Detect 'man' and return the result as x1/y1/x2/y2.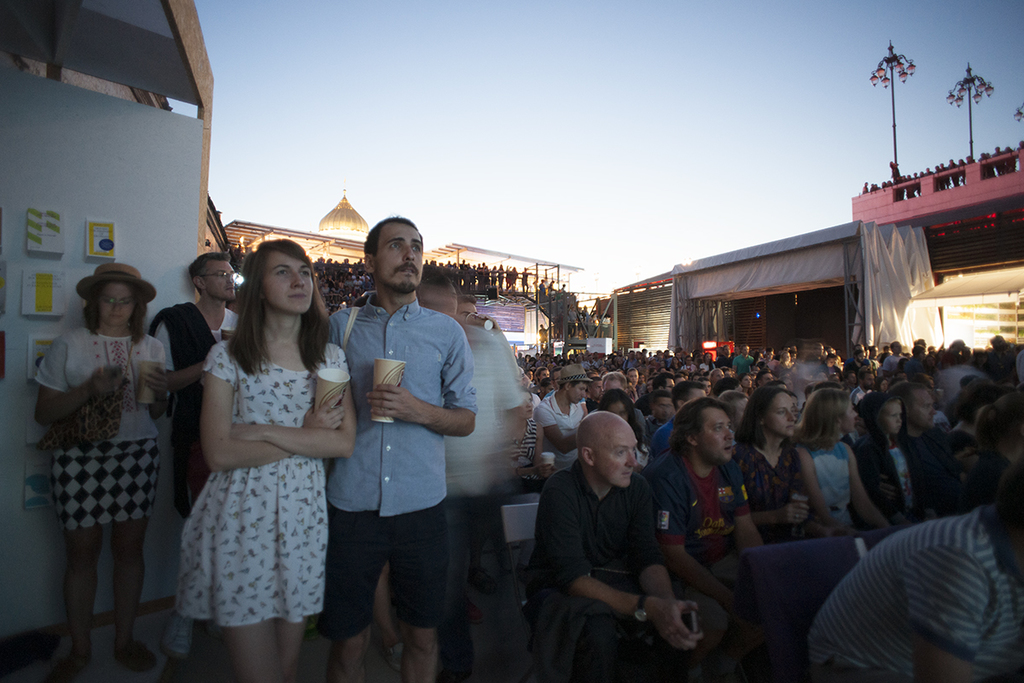
903/347/933/374.
